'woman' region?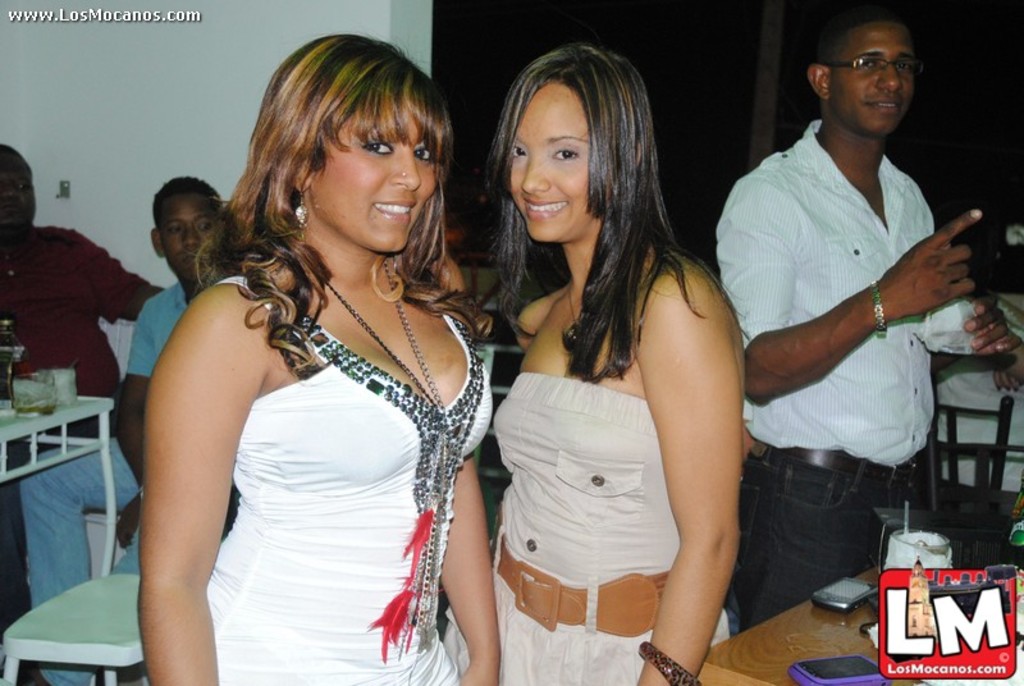
{"x1": 105, "y1": 47, "x2": 525, "y2": 682}
